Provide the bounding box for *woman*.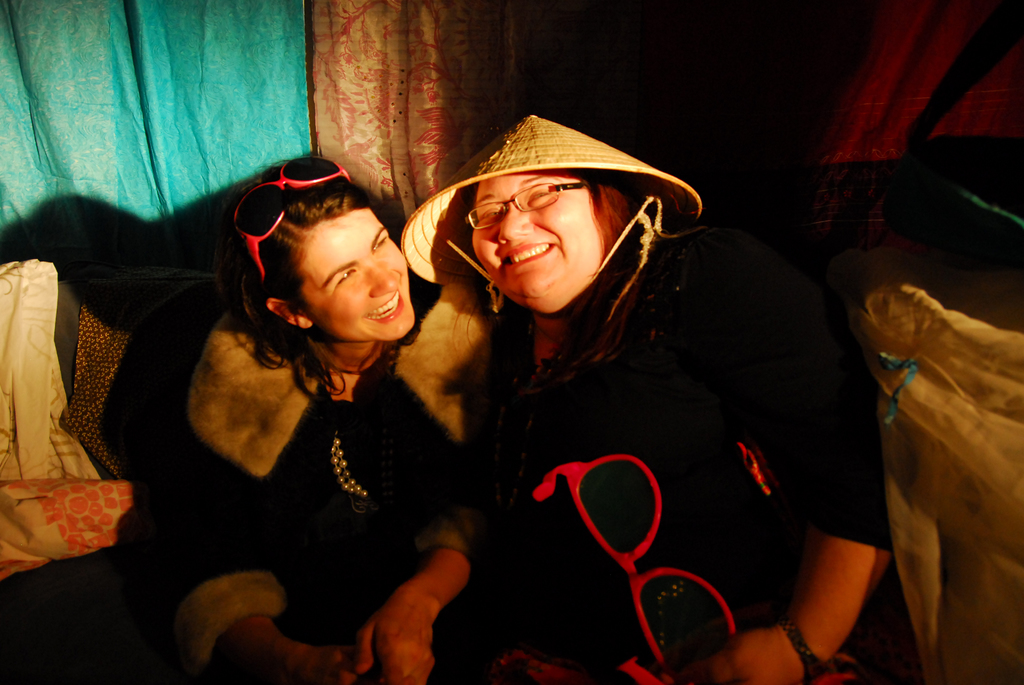
rect(452, 116, 890, 684).
